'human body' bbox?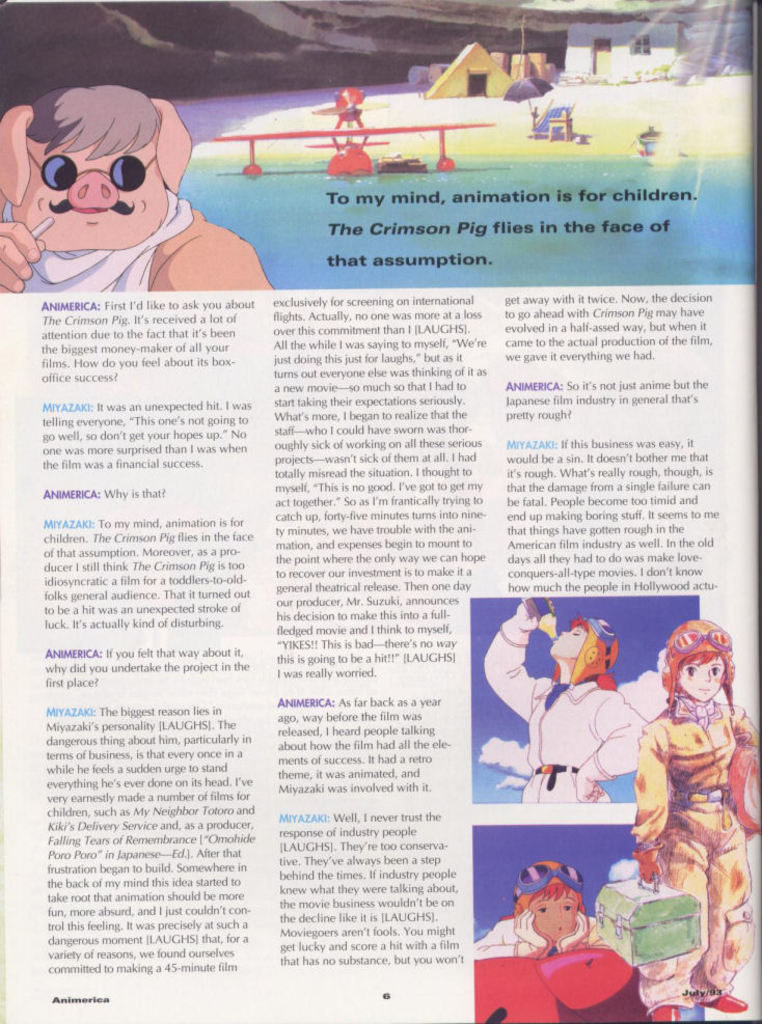
629,622,746,972
